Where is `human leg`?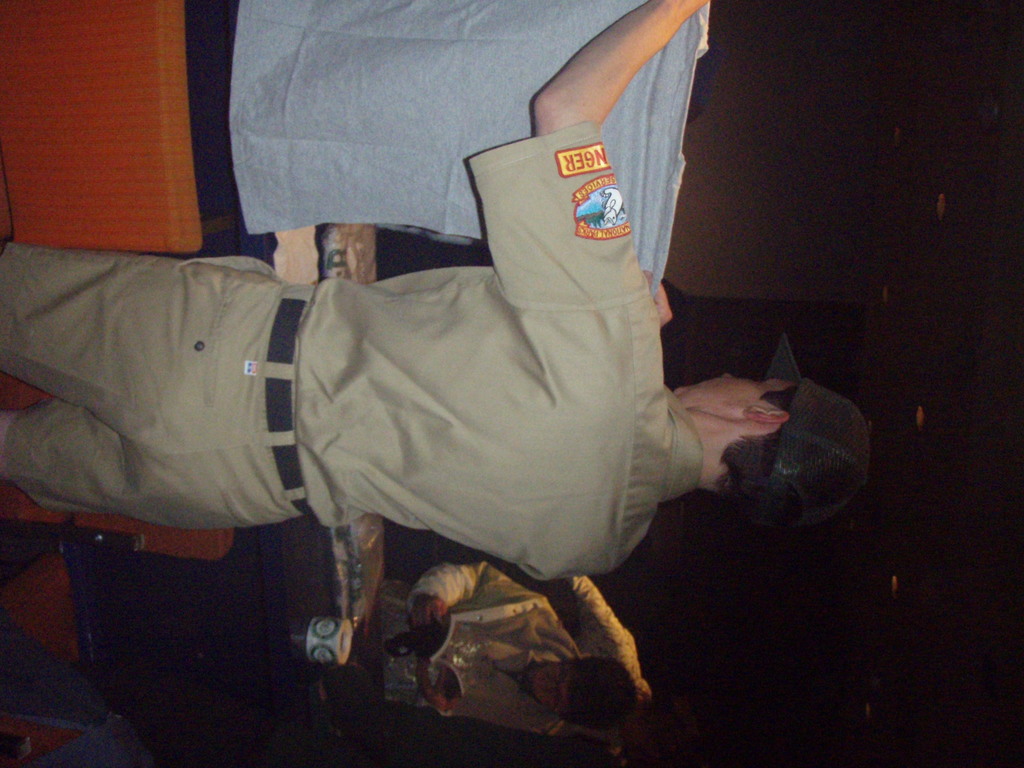
[x1=0, y1=429, x2=303, y2=524].
